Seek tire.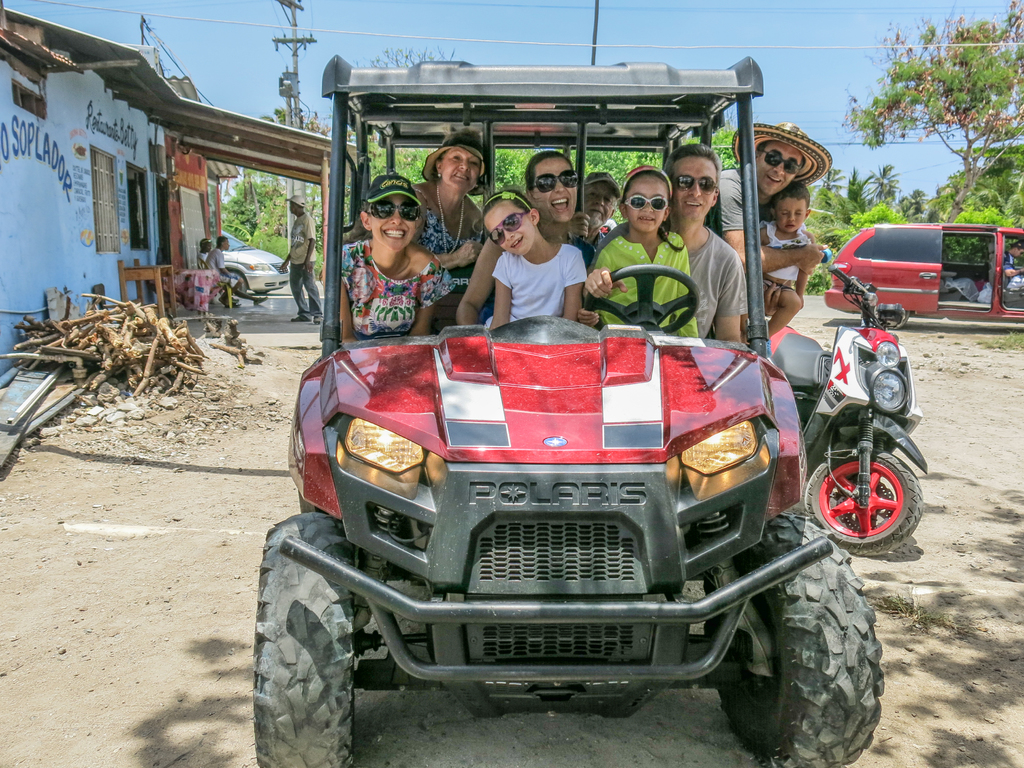
rect(801, 447, 923, 556).
